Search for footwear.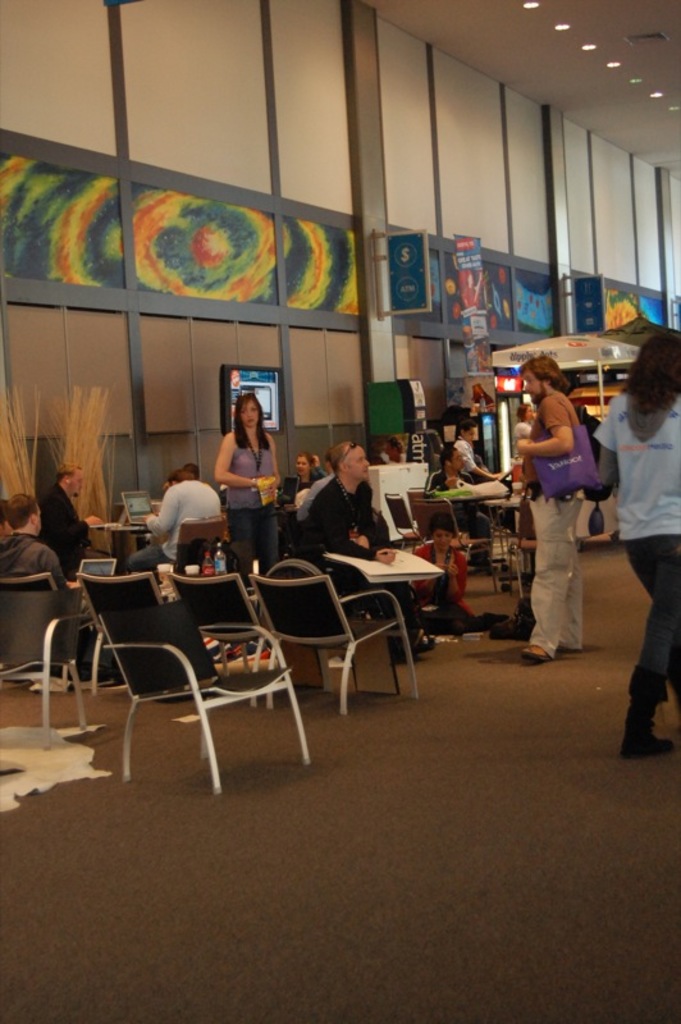
Found at pyautogui.locateOnScreen(518, 643, 553, 660).
